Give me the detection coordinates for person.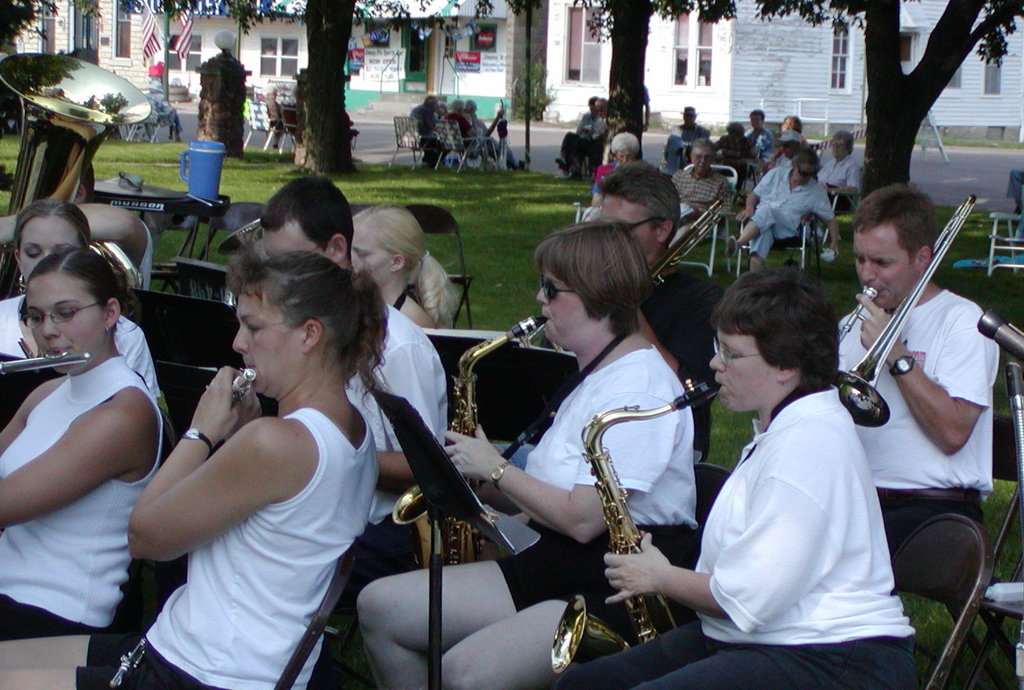
354, 220, 698, 689.
